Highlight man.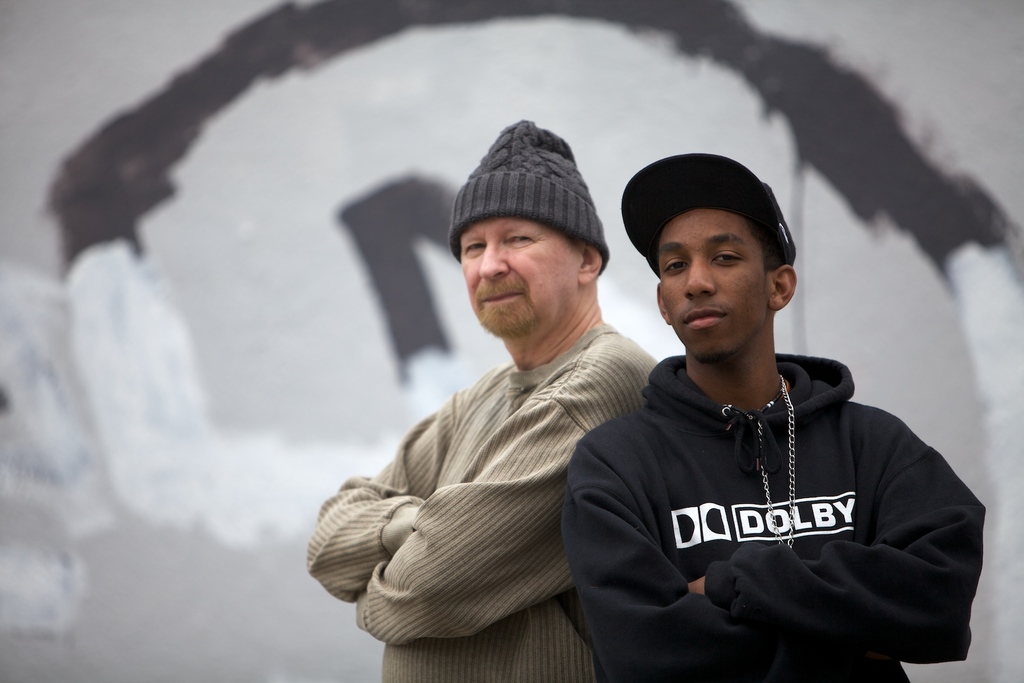
Highlighted region: [520,152,969,670].
